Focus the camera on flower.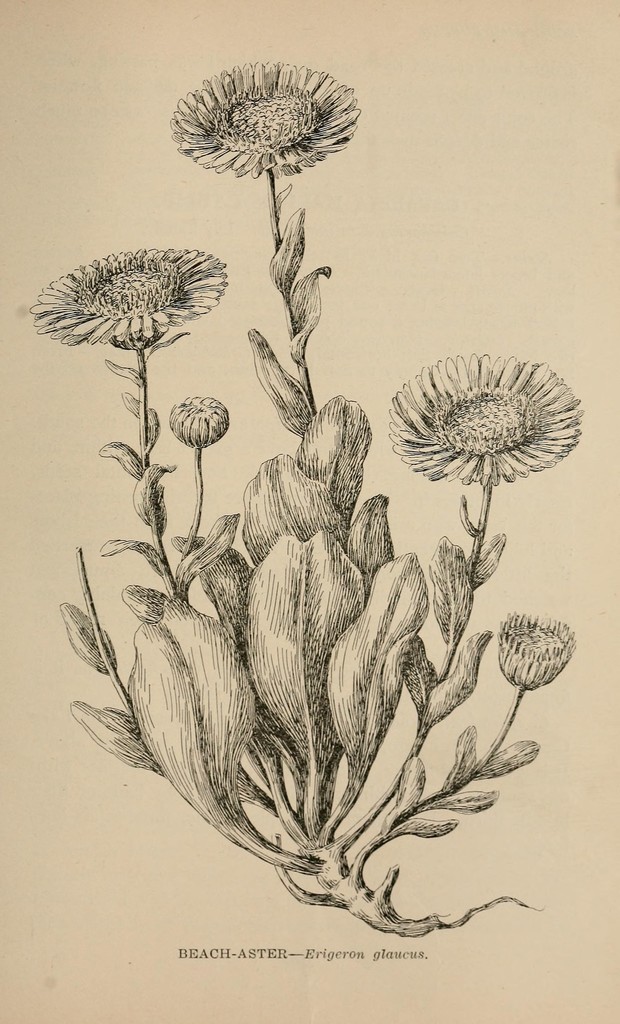
Focus region: 164,52,363,175.
